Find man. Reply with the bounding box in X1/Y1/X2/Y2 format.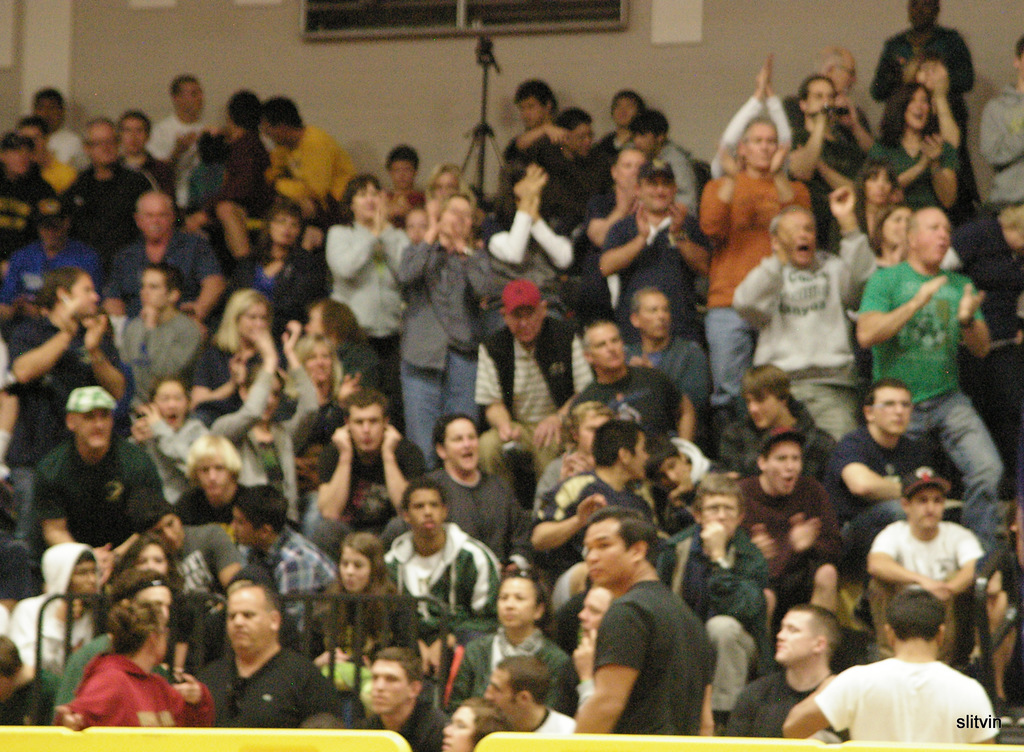
726/181/874/419.
